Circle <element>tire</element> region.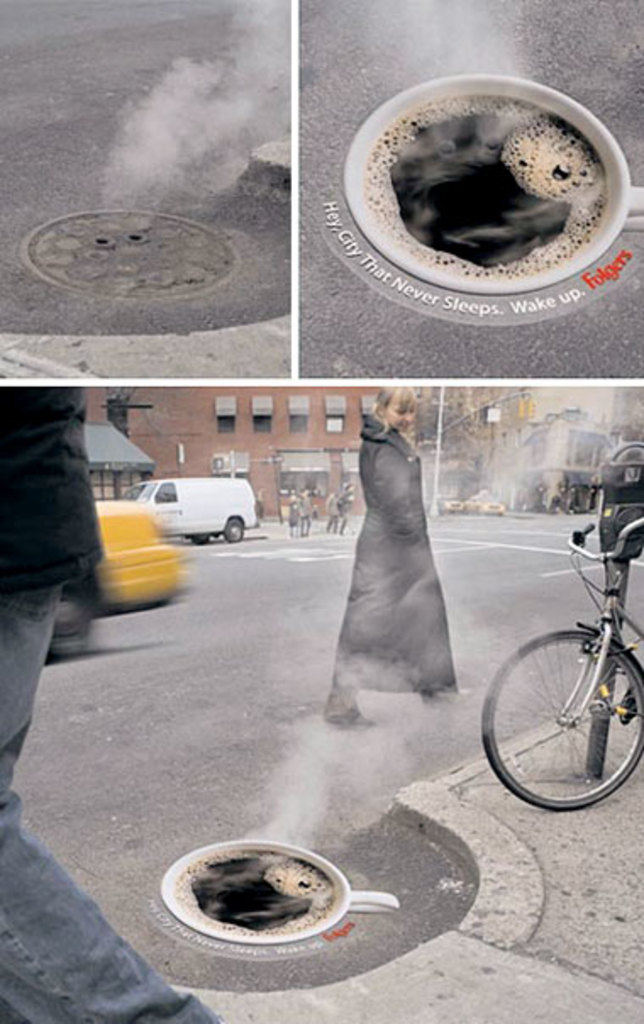
Region: (225, 517, 242, 543).
